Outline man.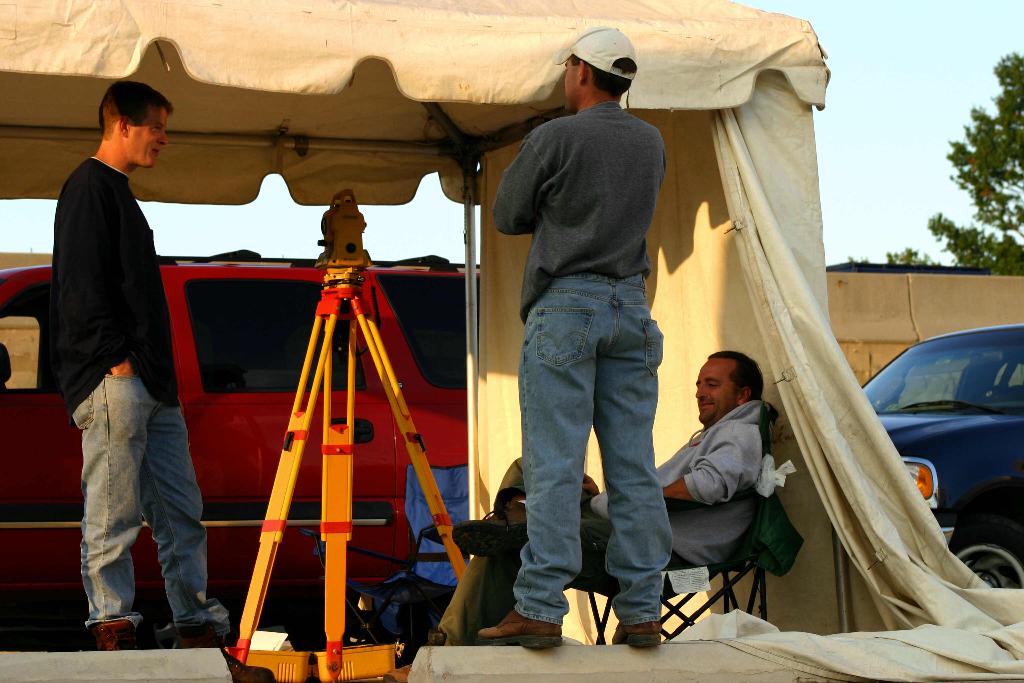
Outline: {"left": 474, "top": 26, "right": 675, "bottom": 649}.
